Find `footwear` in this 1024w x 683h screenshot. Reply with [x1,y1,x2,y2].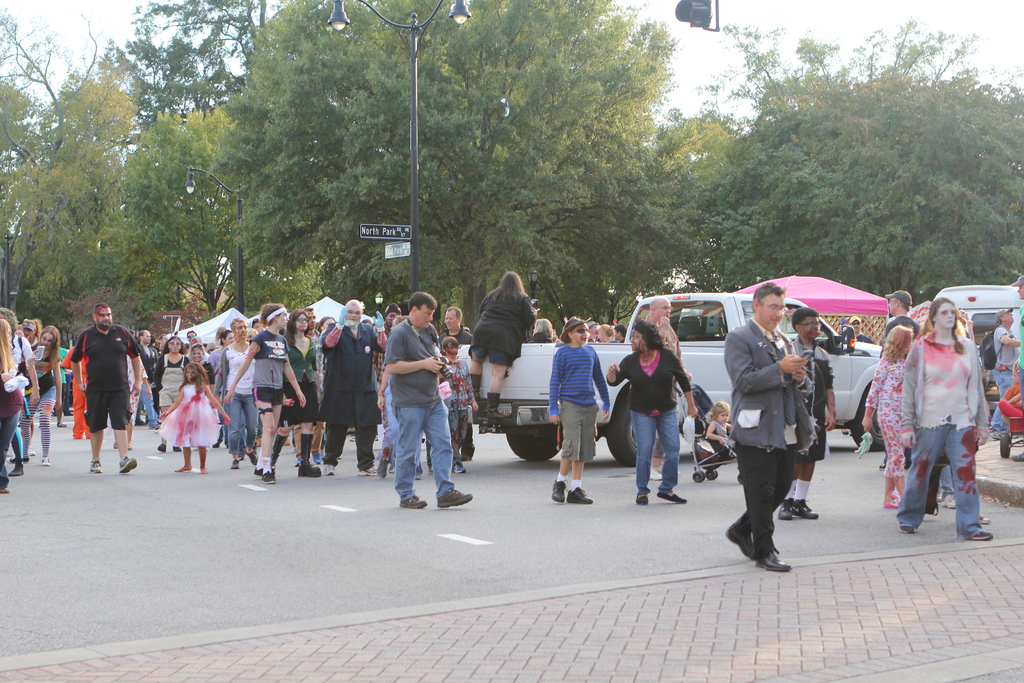
[897,526,921,539].
